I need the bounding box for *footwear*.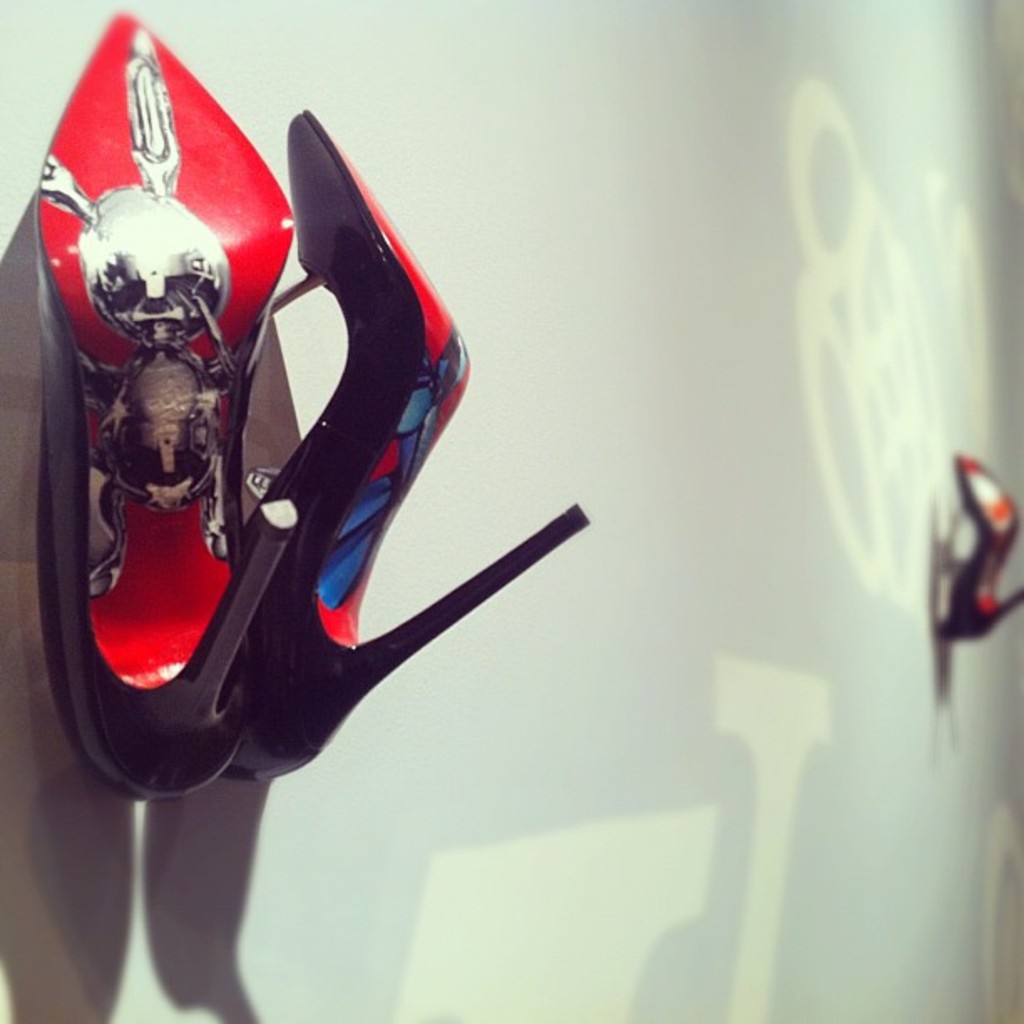
Here it is: x1=27, y1=2, x2=294, y2=813.
